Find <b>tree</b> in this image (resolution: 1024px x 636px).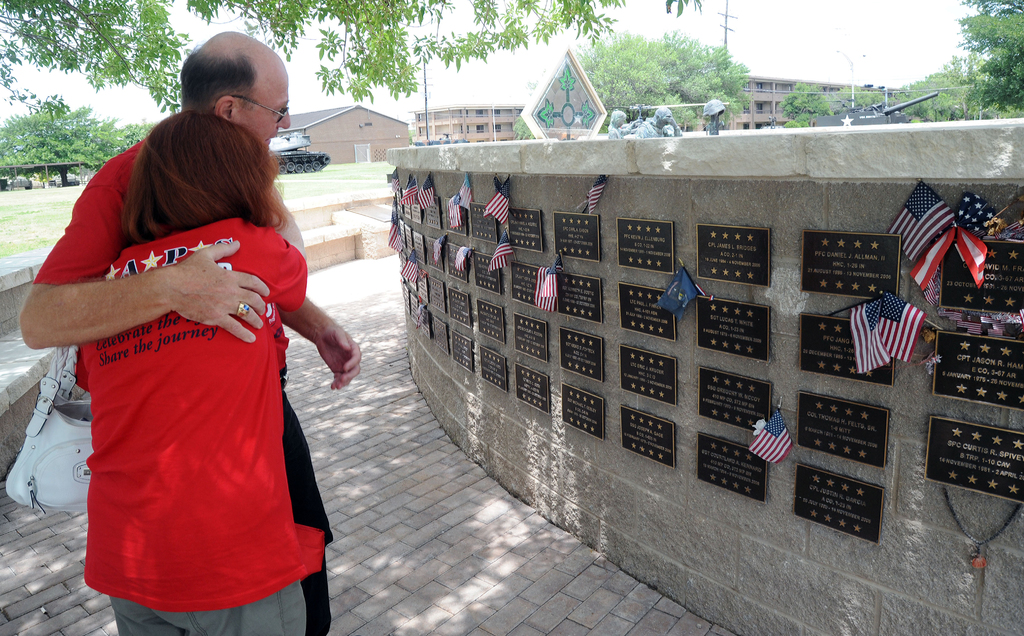
detection(0, 102, 156, 181).
